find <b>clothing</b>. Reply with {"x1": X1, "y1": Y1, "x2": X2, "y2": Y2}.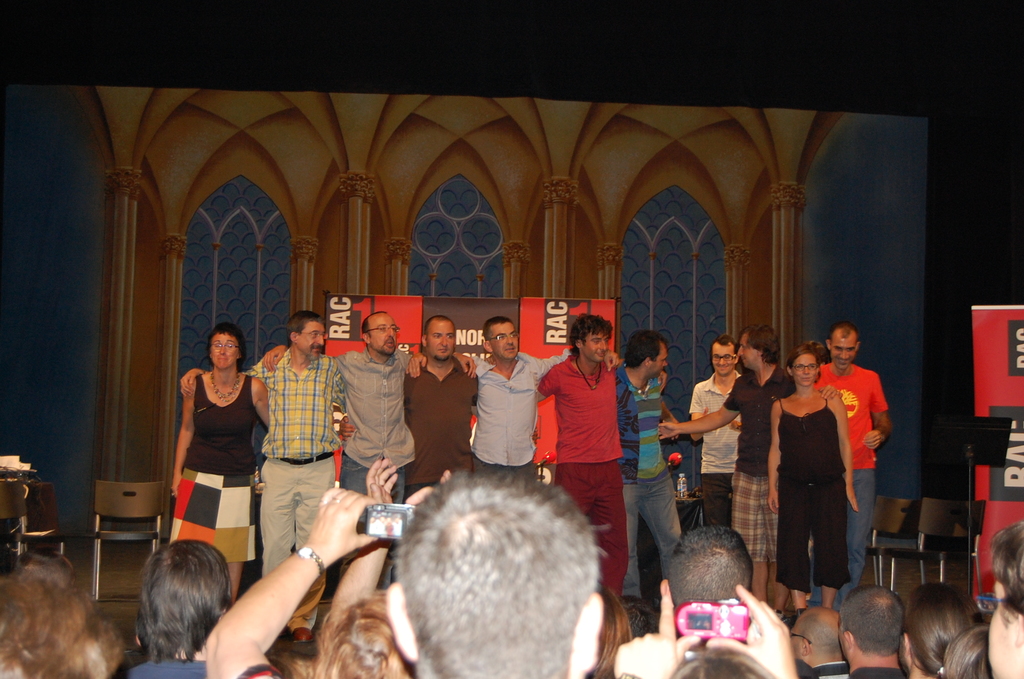
{"x1": 808, "y1": 358, "x2": 887, "y2": 601}.
